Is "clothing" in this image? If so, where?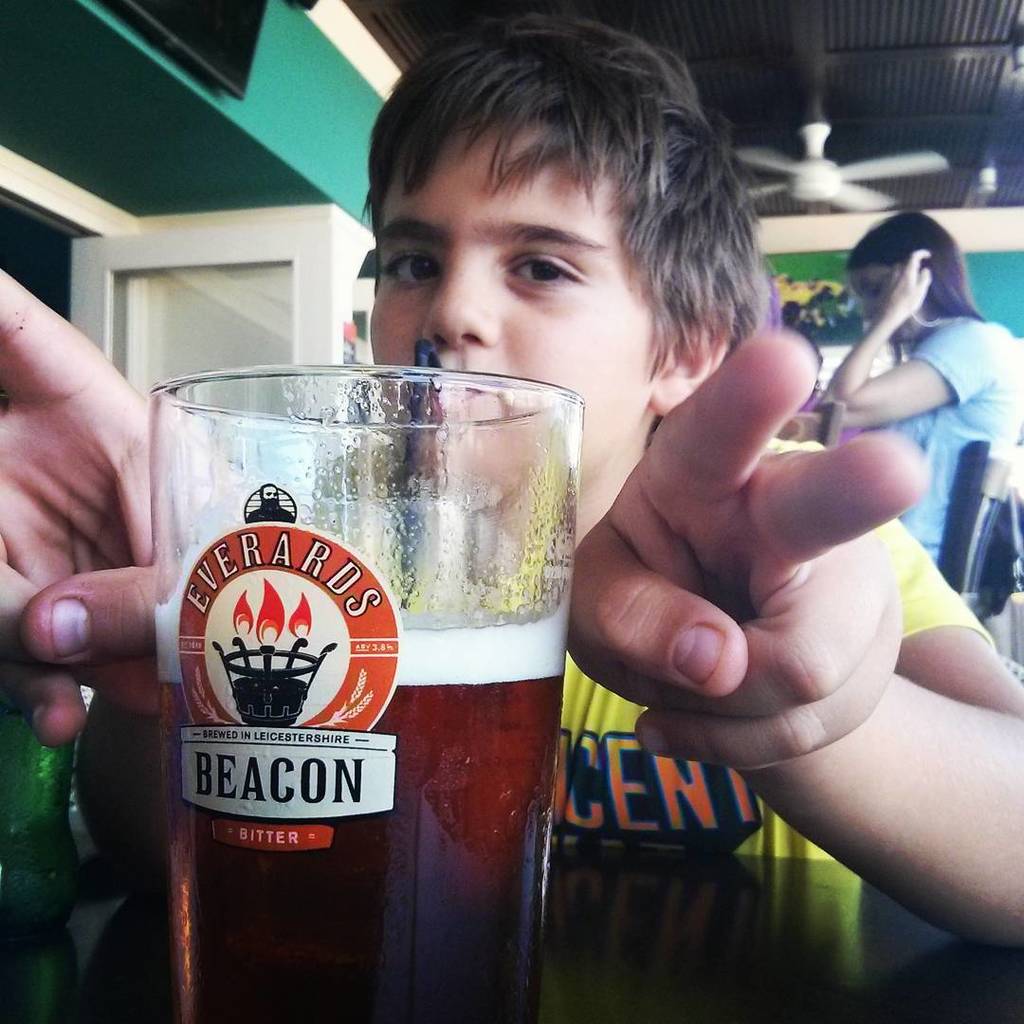
Yes, at [388,439,998,866].
